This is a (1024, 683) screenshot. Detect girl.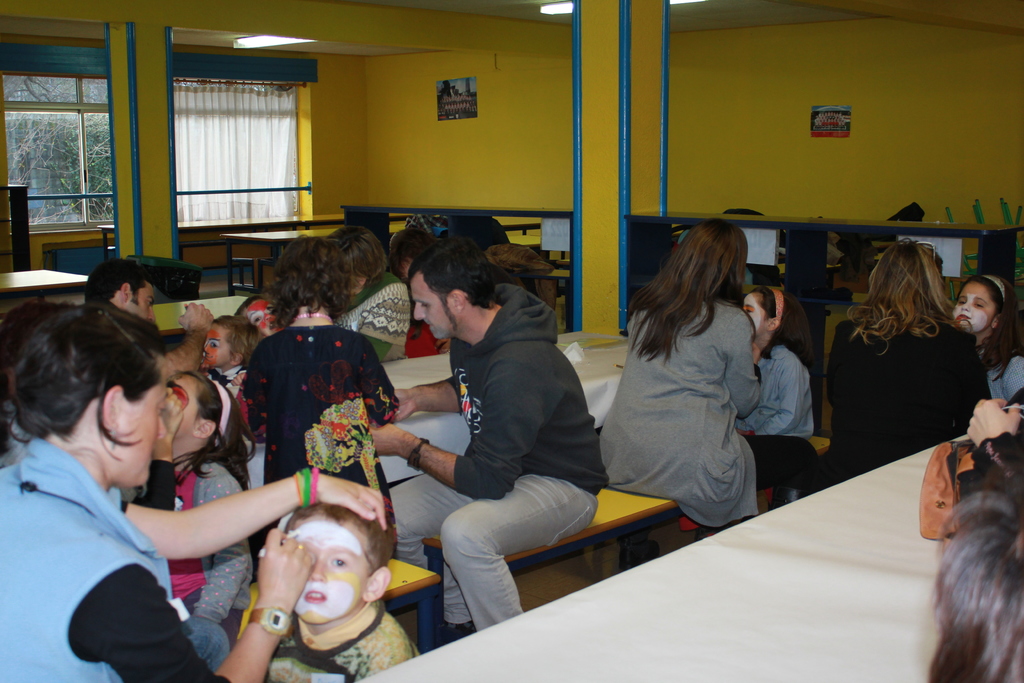
169, 372, 252, 673.
